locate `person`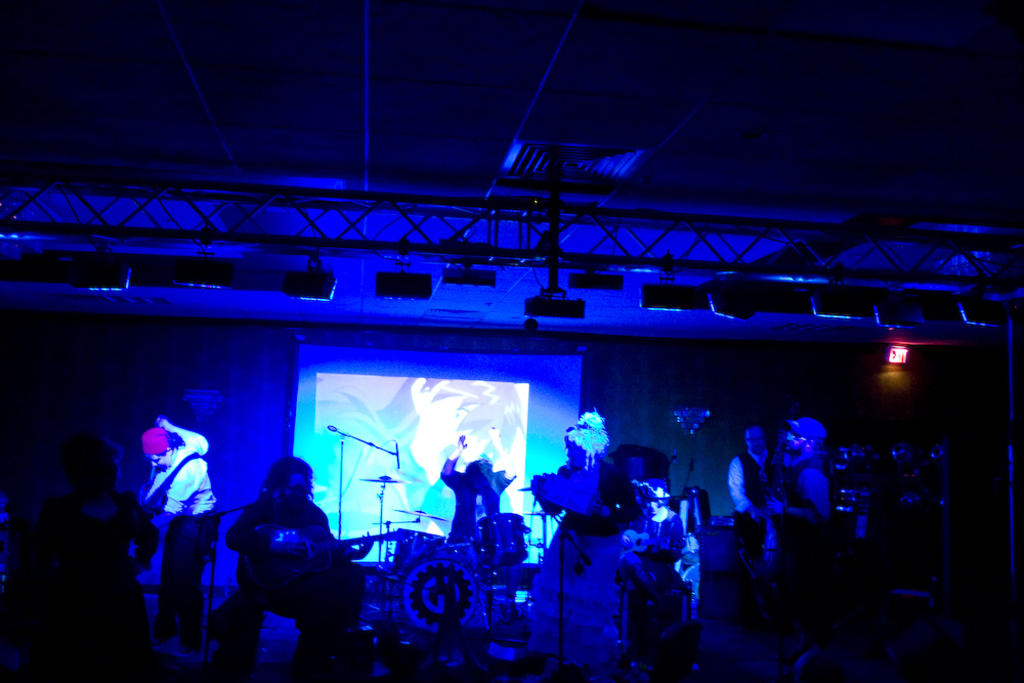
box(41, 432, 165, 682)
